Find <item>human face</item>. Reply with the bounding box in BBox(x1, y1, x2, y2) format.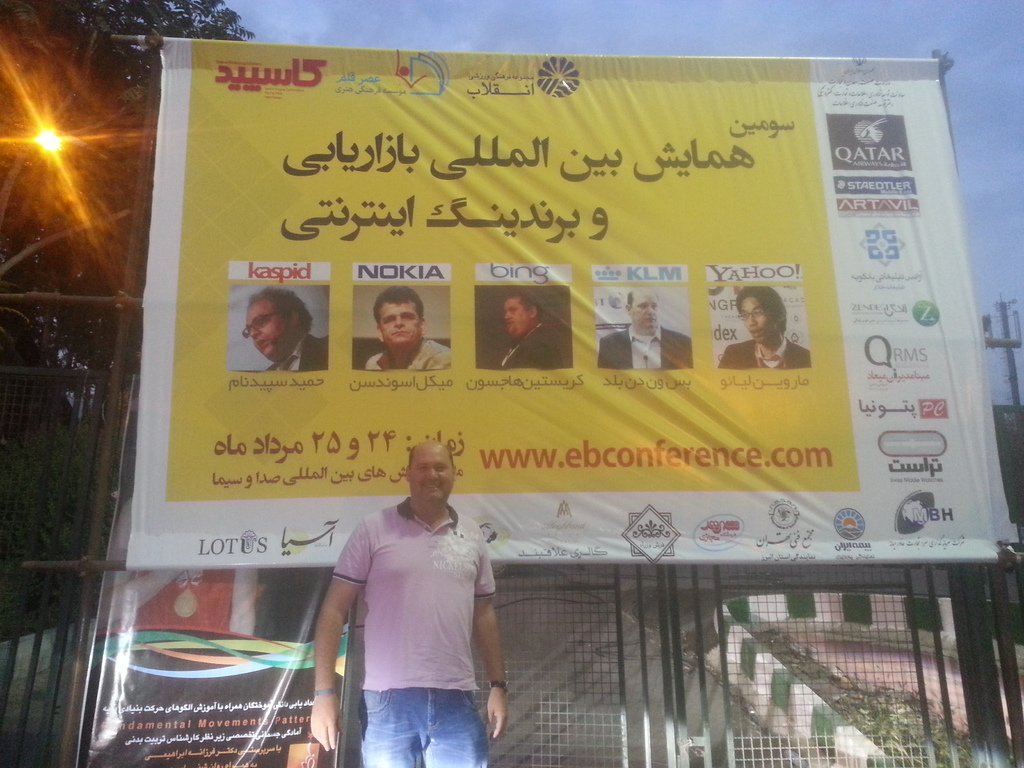
BBox(408, 445, 454, 504).
